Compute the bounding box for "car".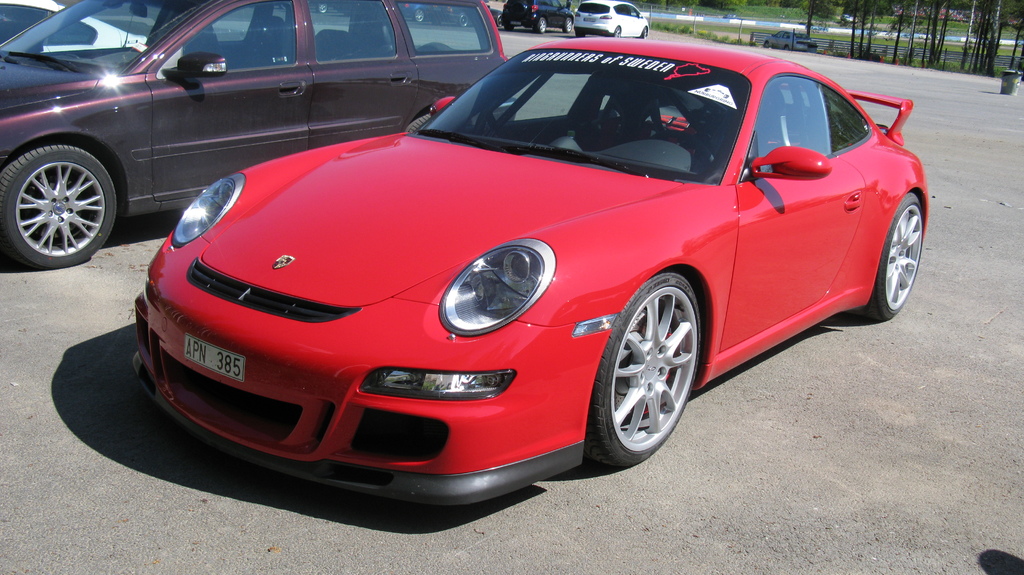
500, 0, 580, 33.
